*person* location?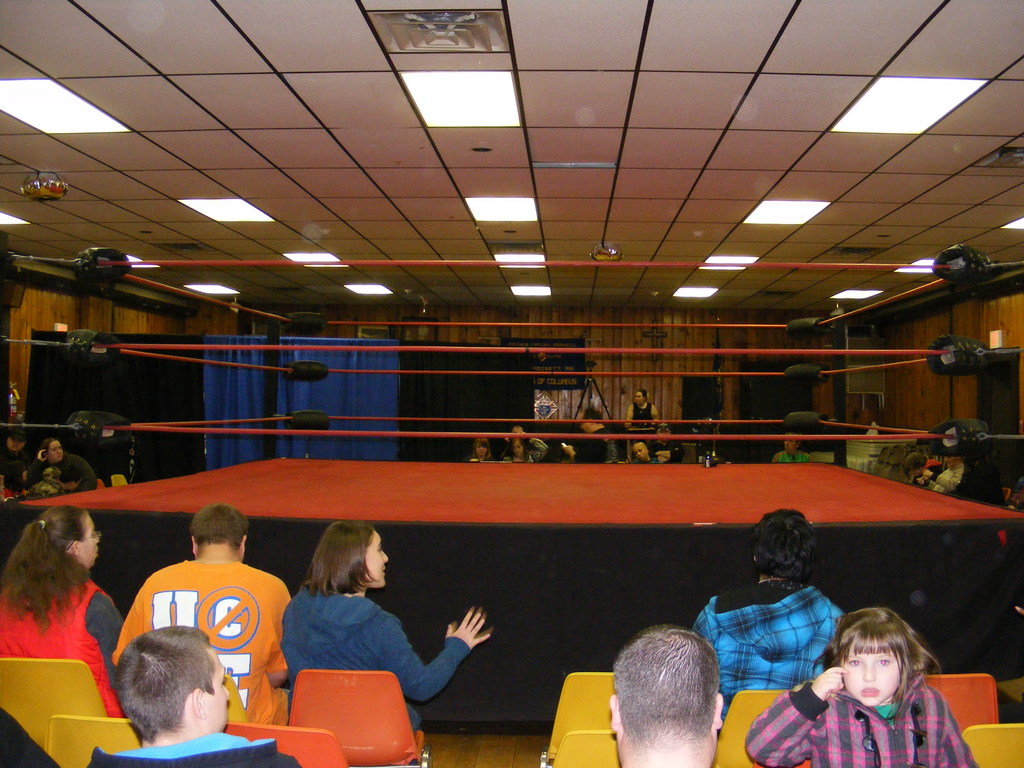
{"left": 88, "top": 618, "right": 307, "bottom": 767}
